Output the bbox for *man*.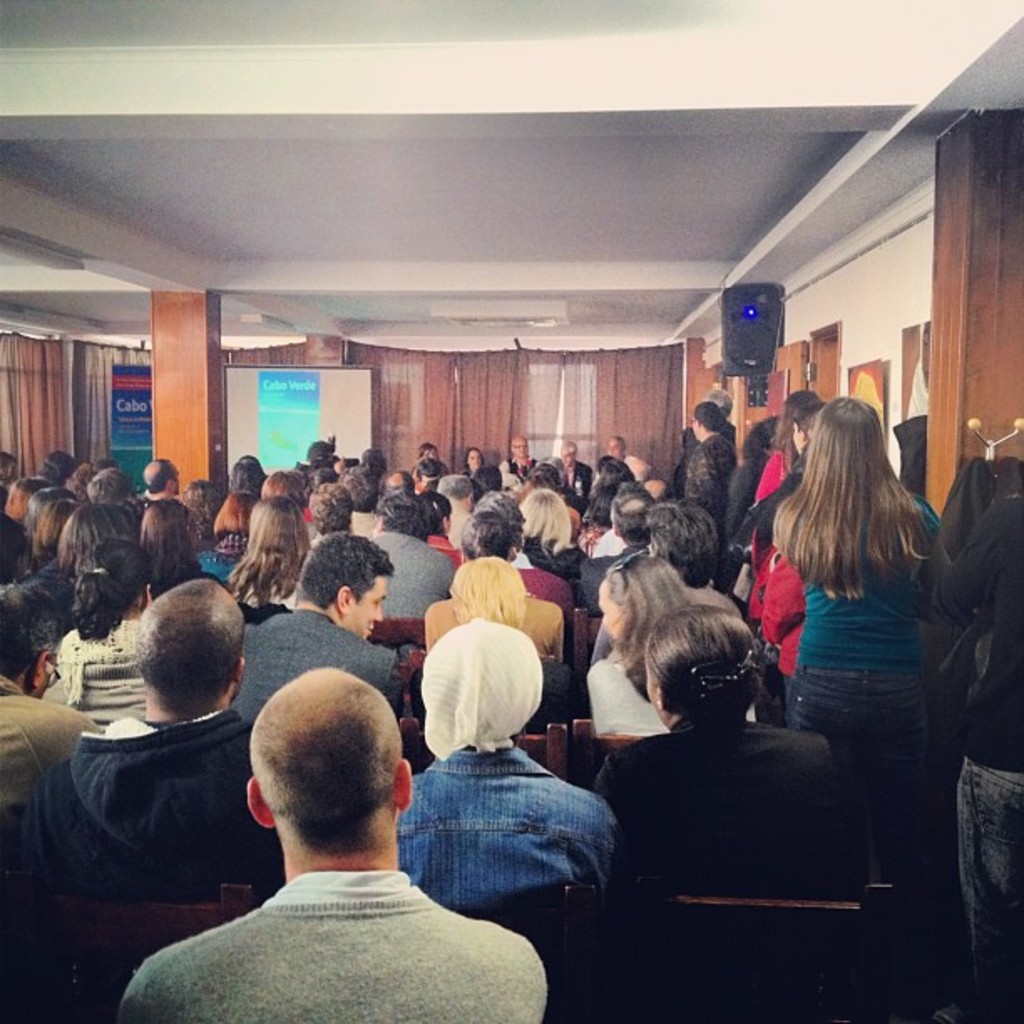
left=144, top=460, right=181, bottom=502.
